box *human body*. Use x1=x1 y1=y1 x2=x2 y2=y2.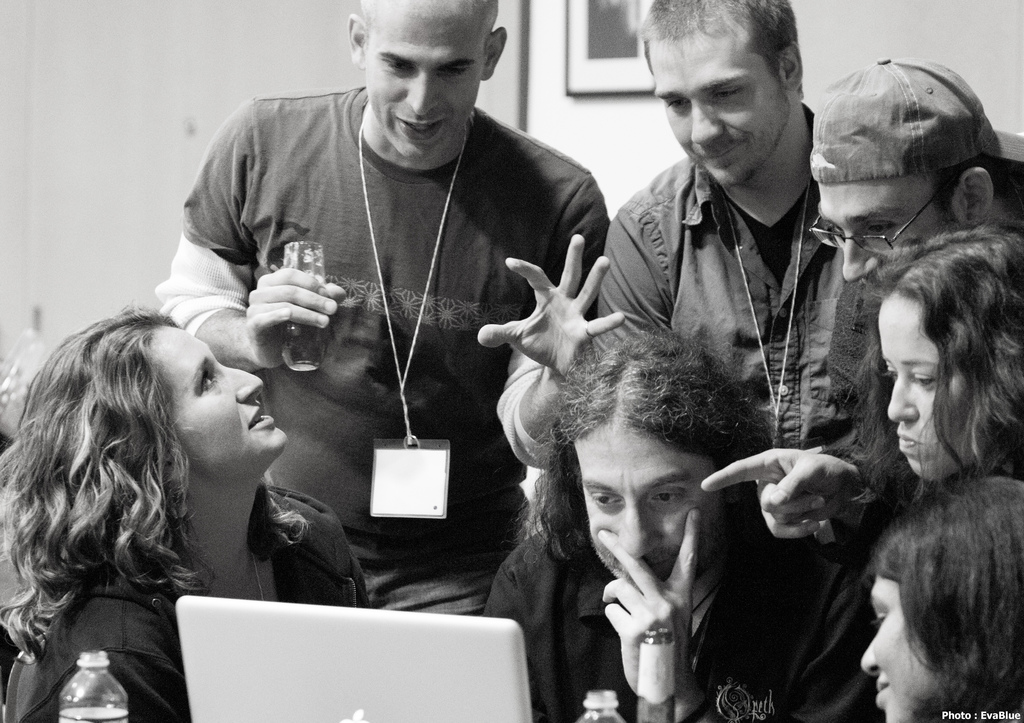
x1=6 y1=483 x2=371 y2=722.
